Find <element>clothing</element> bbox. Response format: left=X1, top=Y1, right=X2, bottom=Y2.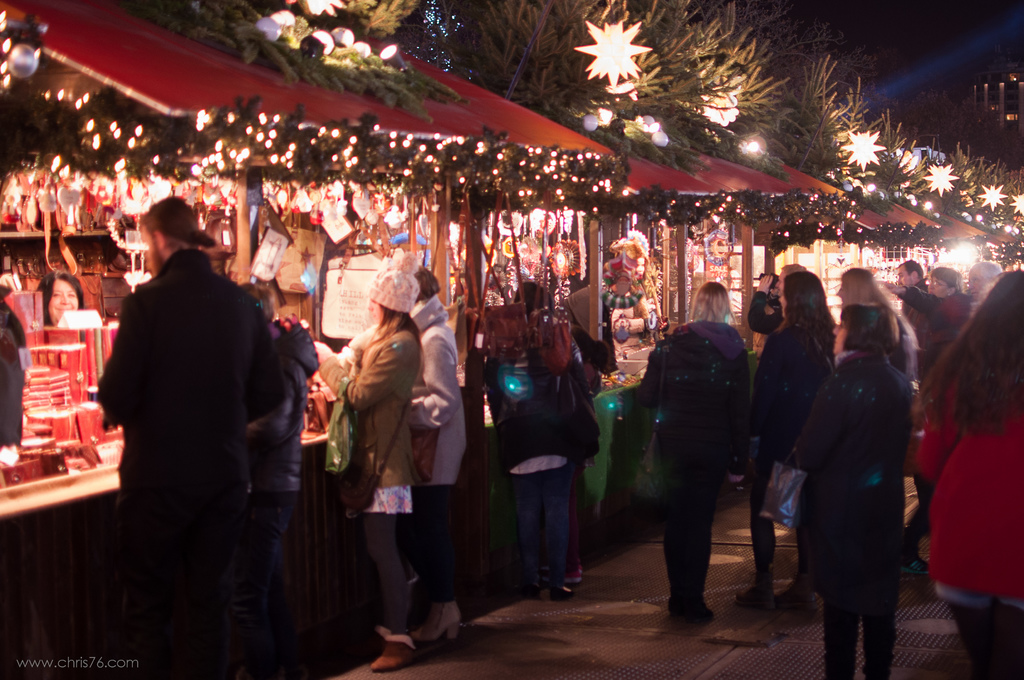
left=314, top=318, right=421, bottom=635.
